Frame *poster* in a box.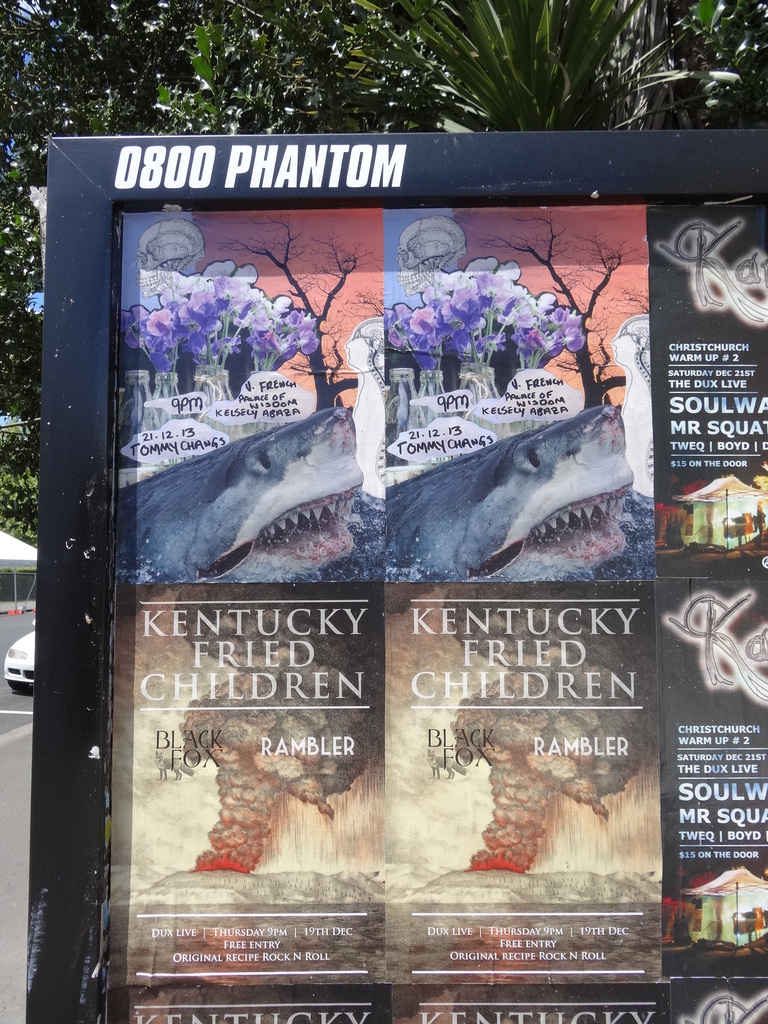
left=115, top=199, right=668, bottom=1023.
